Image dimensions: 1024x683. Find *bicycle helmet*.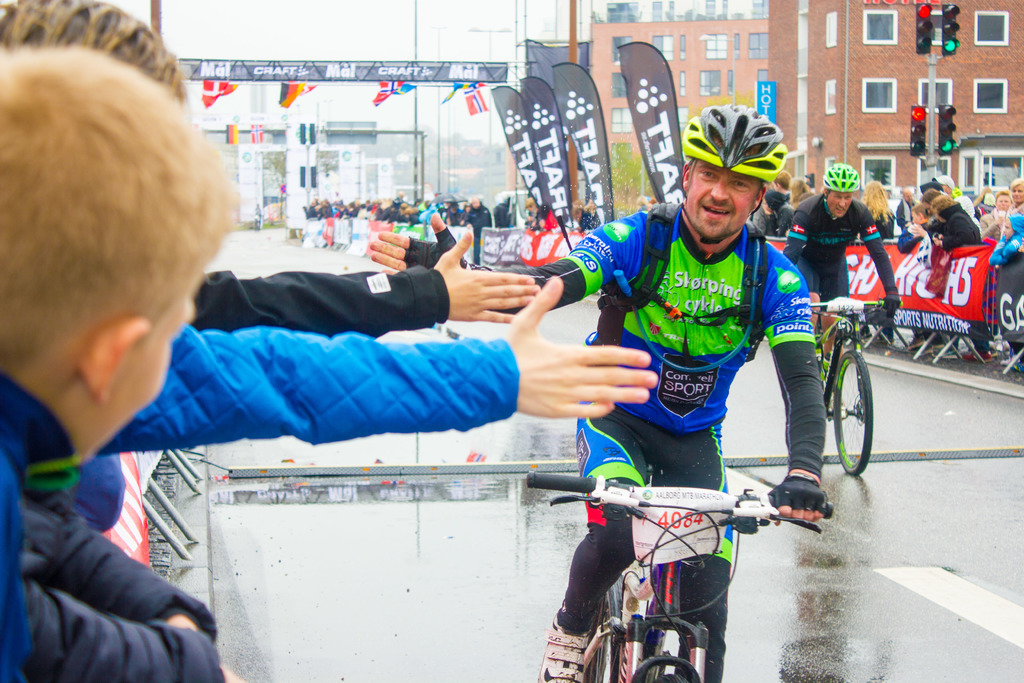
BBox(687, 105, 786, 179).
